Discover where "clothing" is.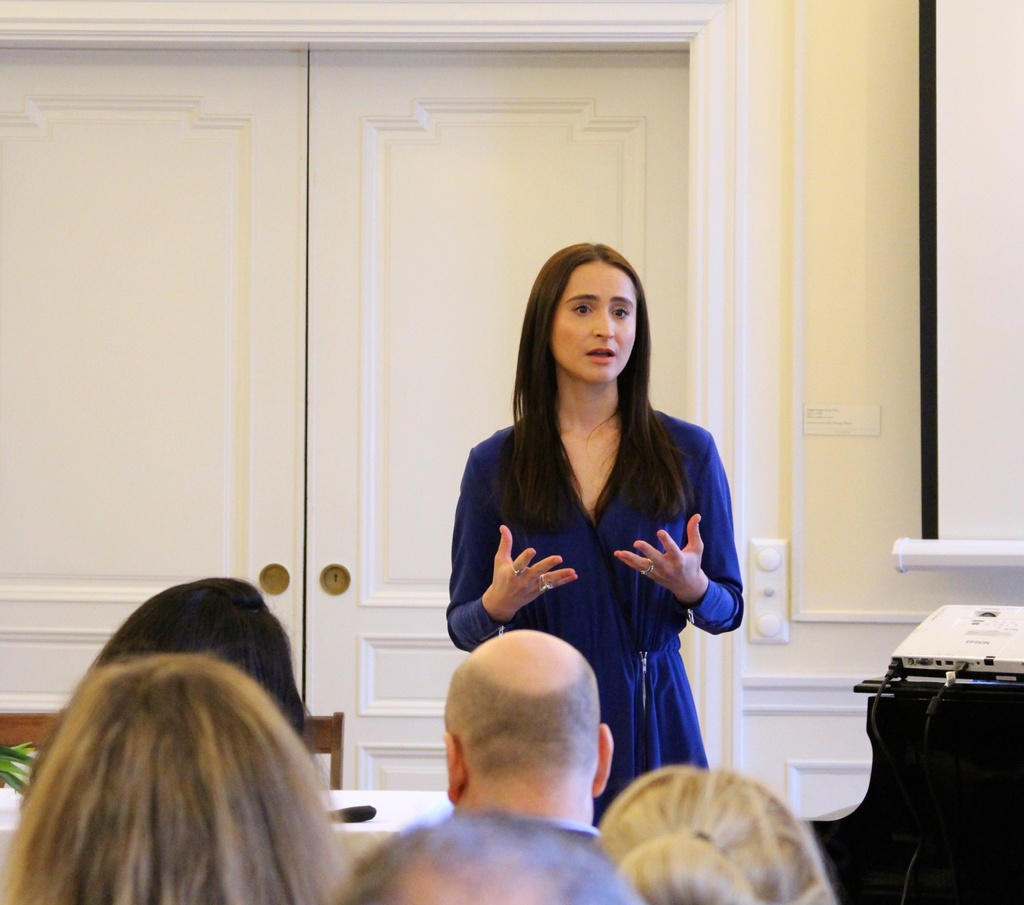
Discovered at {"x1": 451, "y1": 353, "x2": 764, "y2": 819}.
